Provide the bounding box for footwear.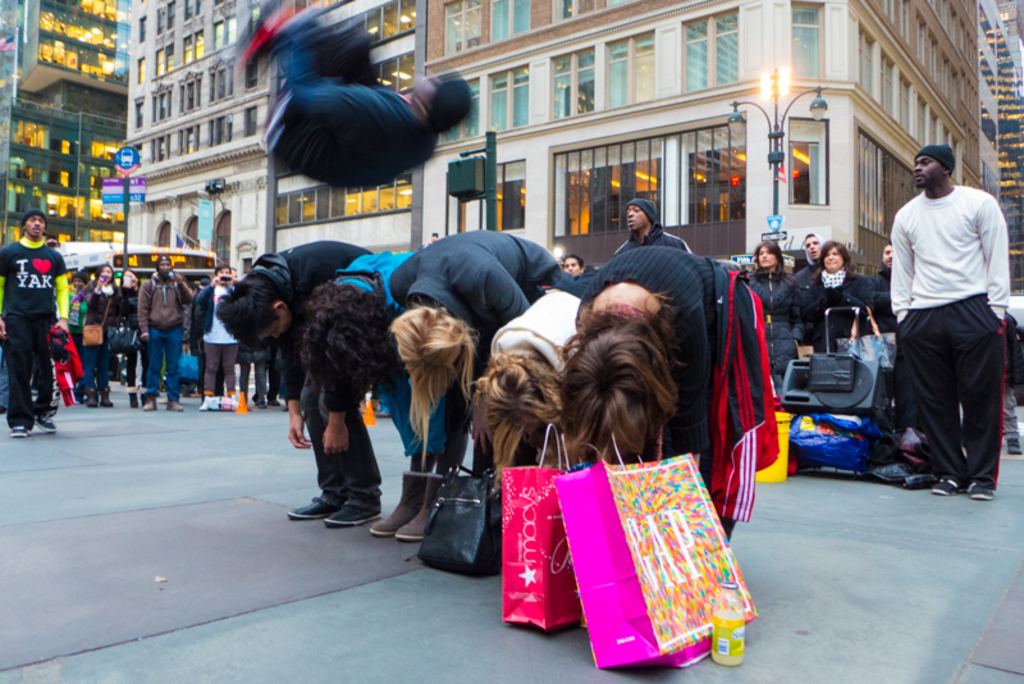
bbox=[970, 482, 995, 503].
